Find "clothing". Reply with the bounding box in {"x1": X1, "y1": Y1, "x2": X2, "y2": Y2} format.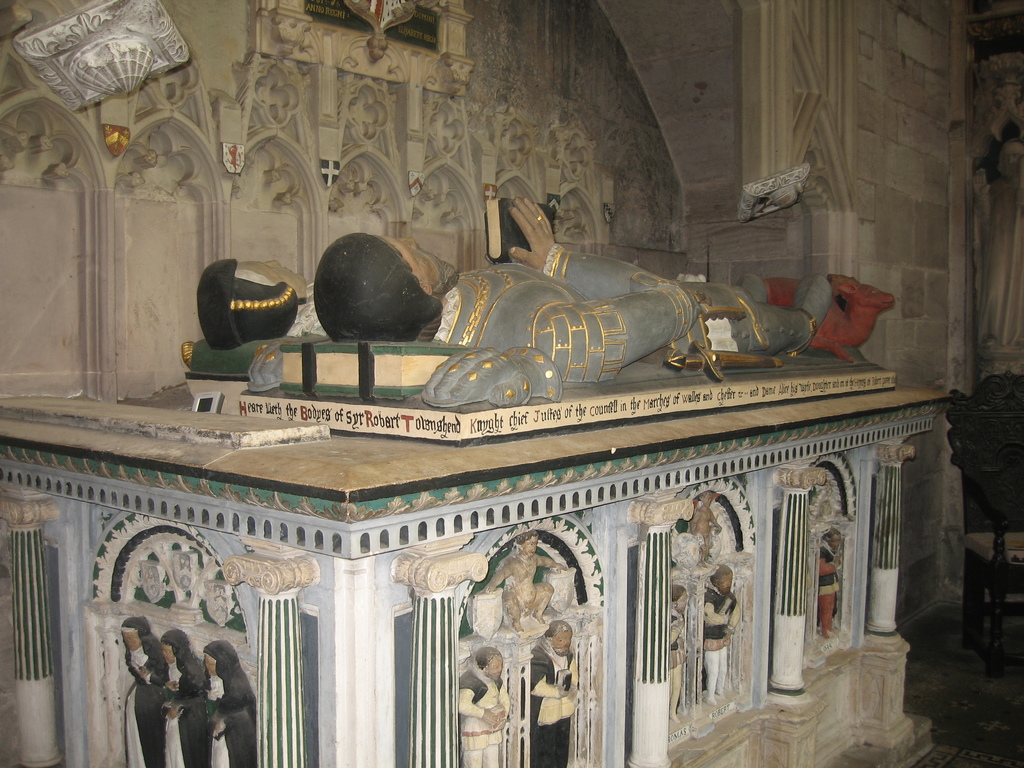
{"x1": 201, "y1": 680, "x2": 259, "y2": 767}.
